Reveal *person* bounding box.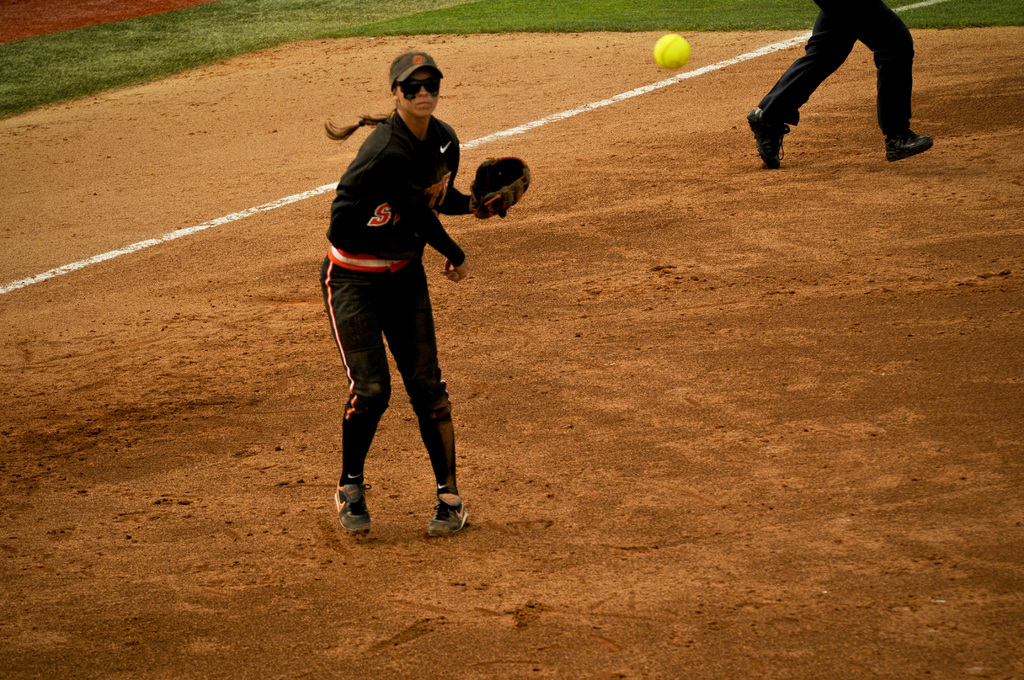
Revealed: box=[742, 0, 934, 169].
